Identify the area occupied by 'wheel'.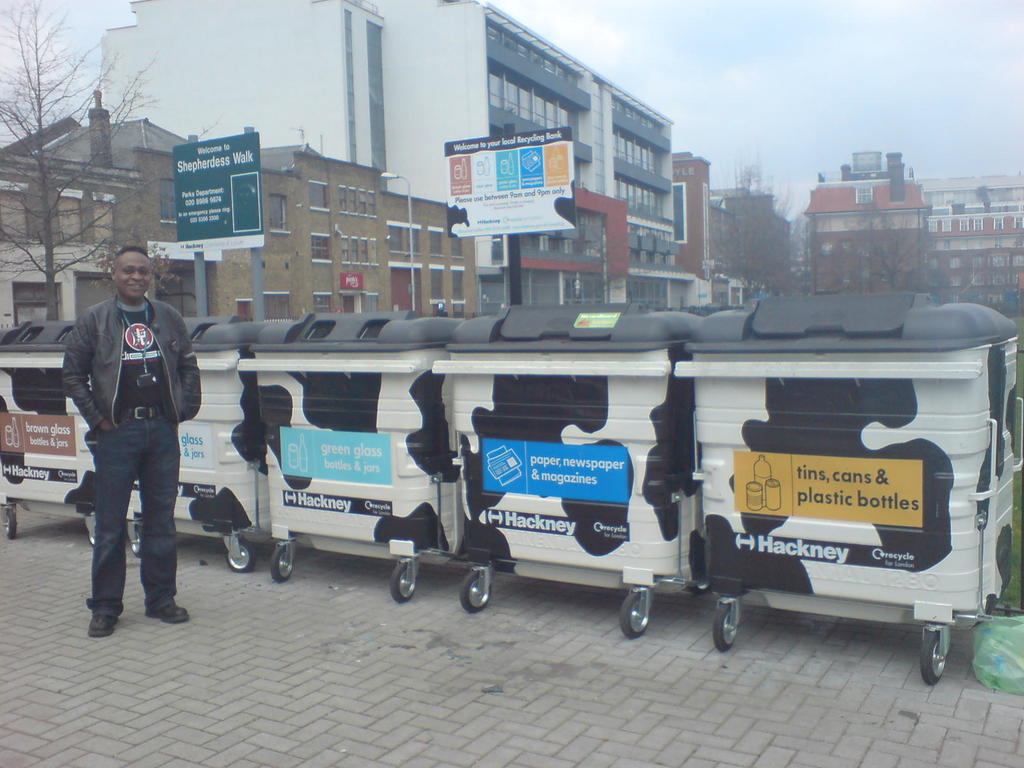
Area: region(270, 543, 295, 582).
